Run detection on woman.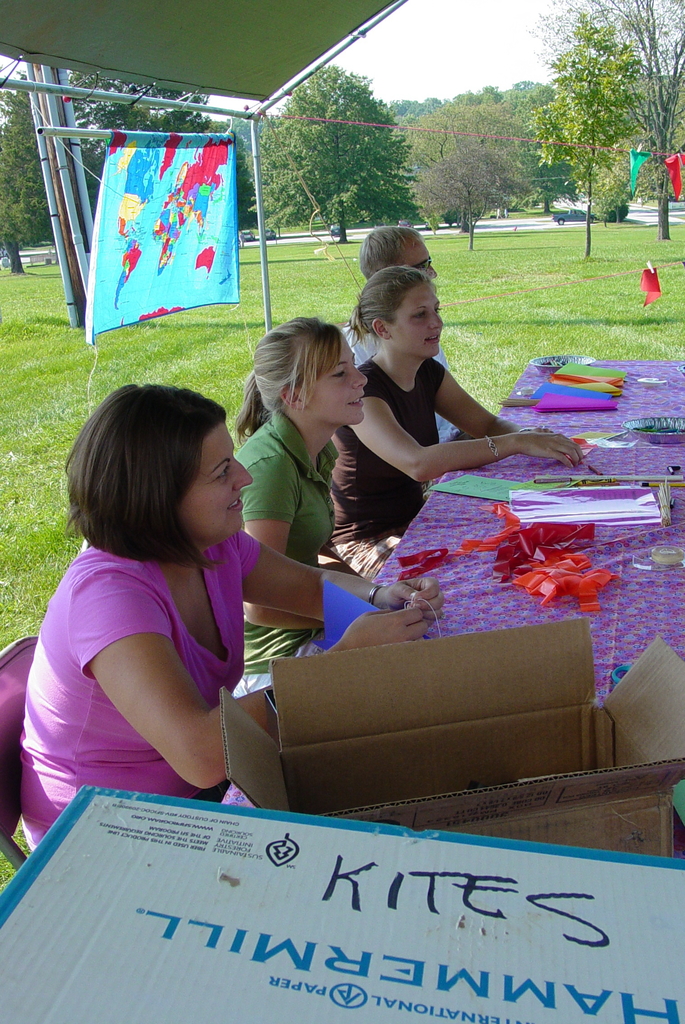
Result: x1=230, y1=316, x2=373, y2=700.
